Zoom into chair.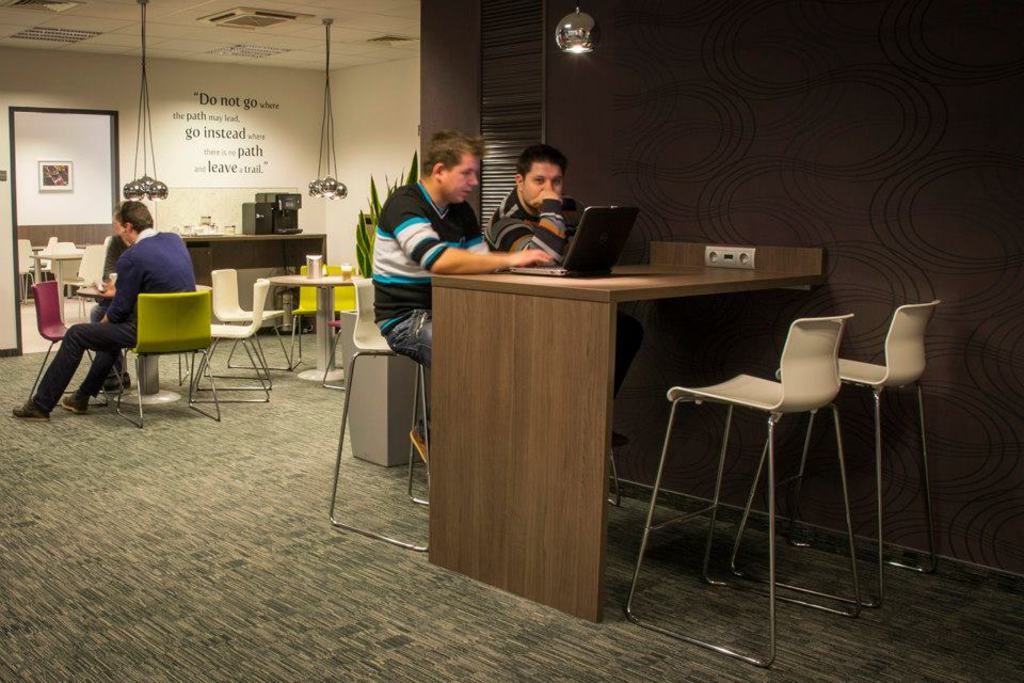
Zoom target: x1=203, y1=268, x2=294, y2=377.
